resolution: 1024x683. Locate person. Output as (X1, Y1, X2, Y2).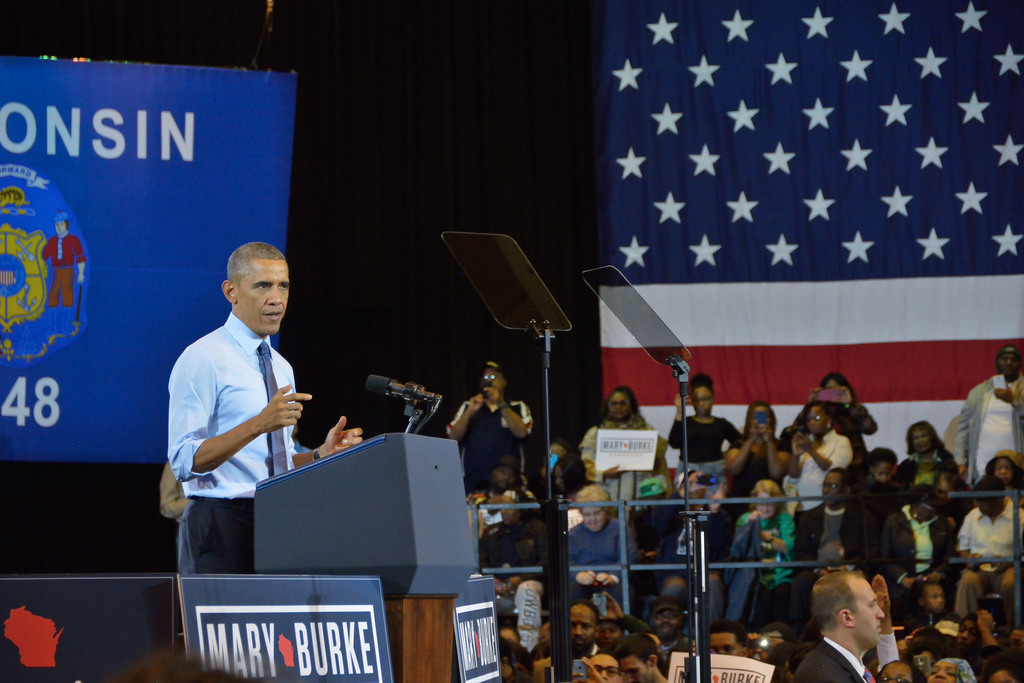
(163, 228, 322, 618).
